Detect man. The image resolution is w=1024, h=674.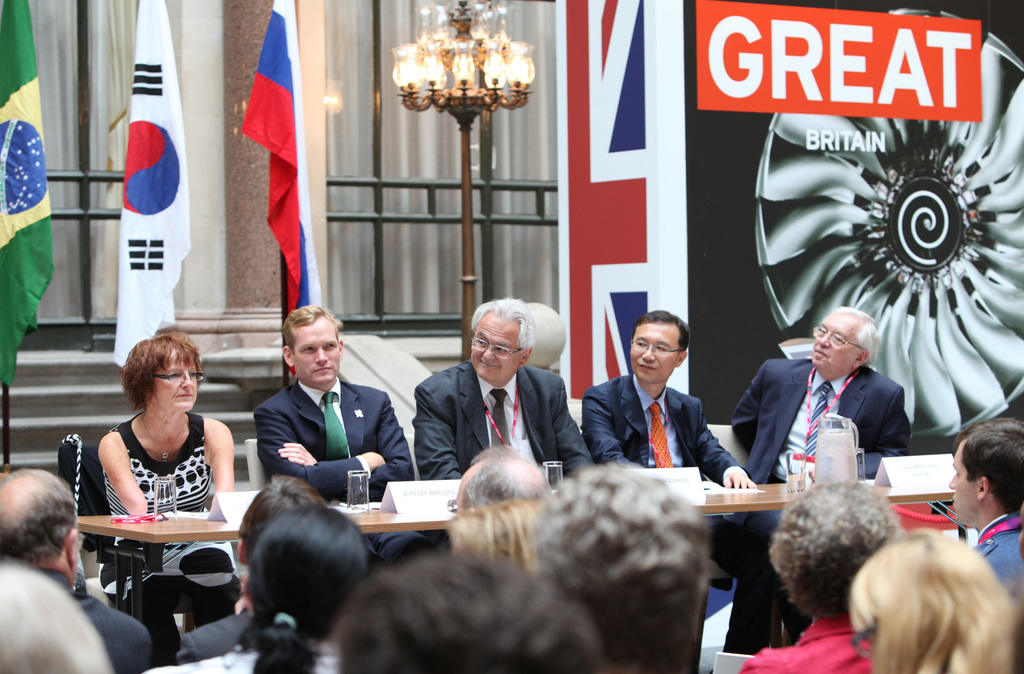
pyautogui.locateOnScreen(586, 310, 771, 488).
